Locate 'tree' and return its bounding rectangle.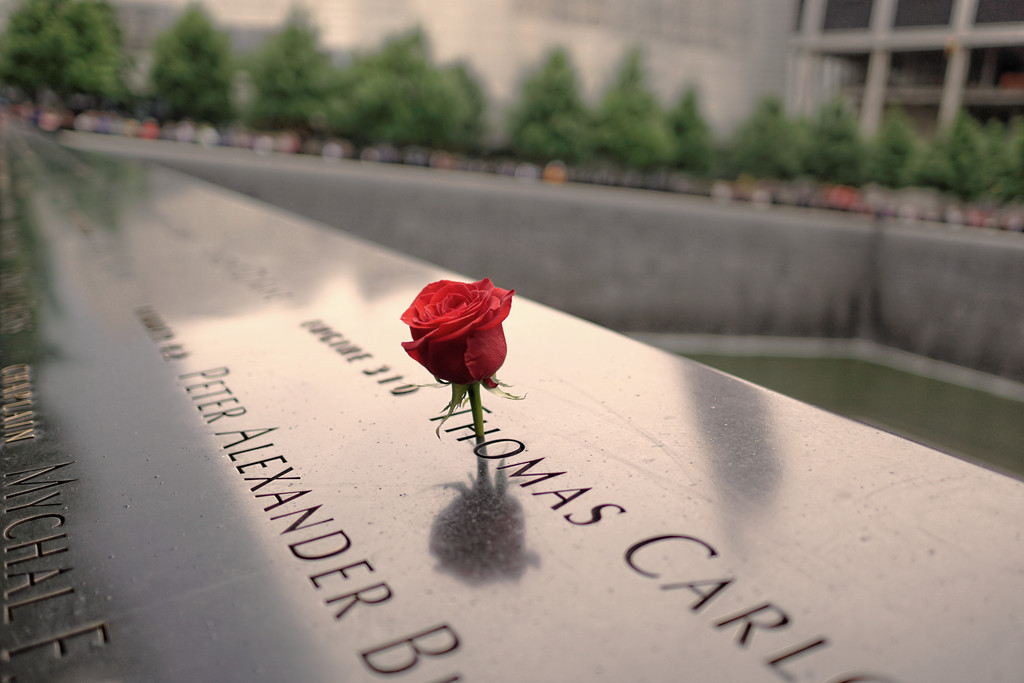
<bbox>999, 138, 1023, 190</bbox>.
